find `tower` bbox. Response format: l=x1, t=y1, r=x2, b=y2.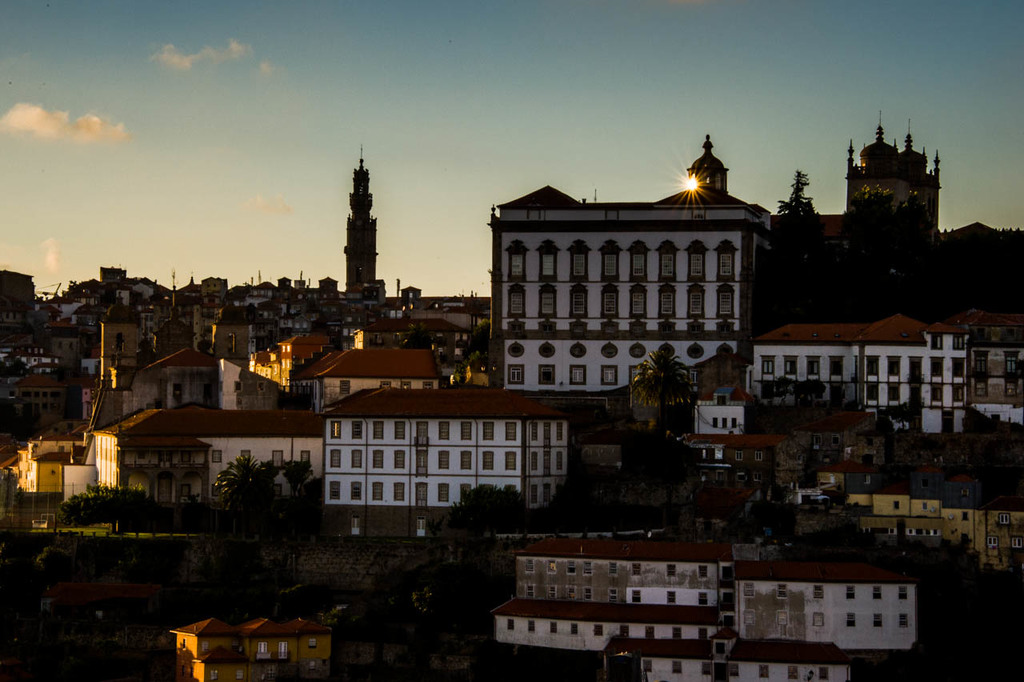
l=683, t=131, r=732, b=203.
